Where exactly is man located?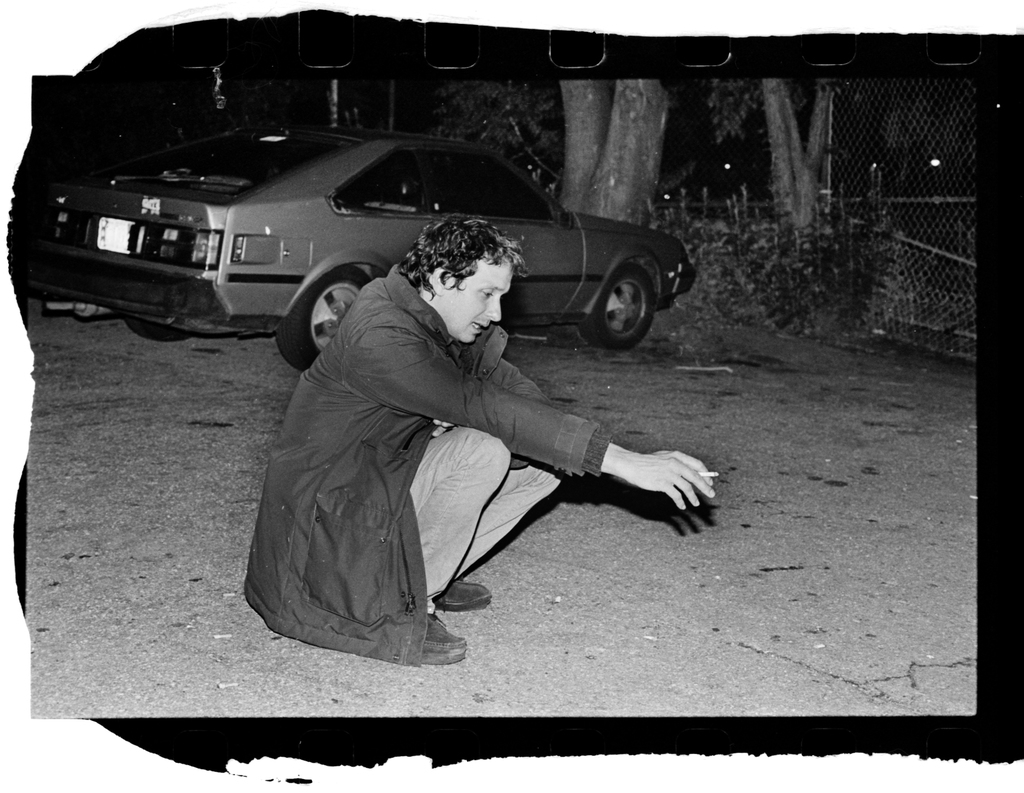
Its bounding box is (x1=241, y1=212, x2=716, y2=672).
